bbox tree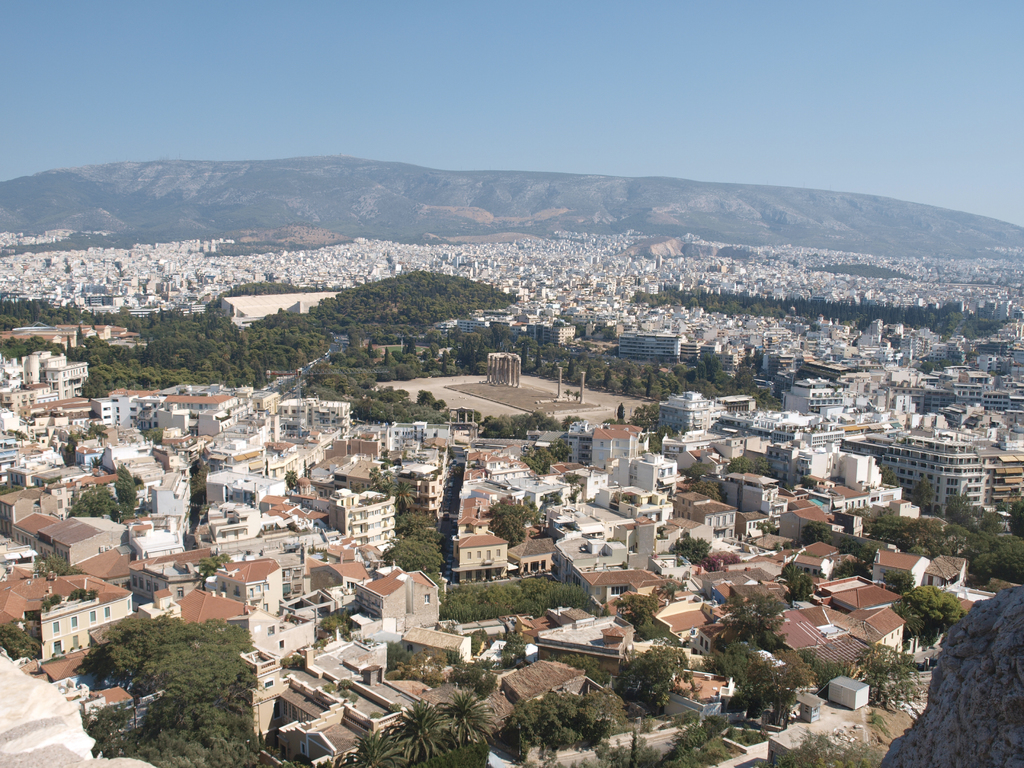
{"left": 67, "top": 598, "right": 260, "bottom": 733}
